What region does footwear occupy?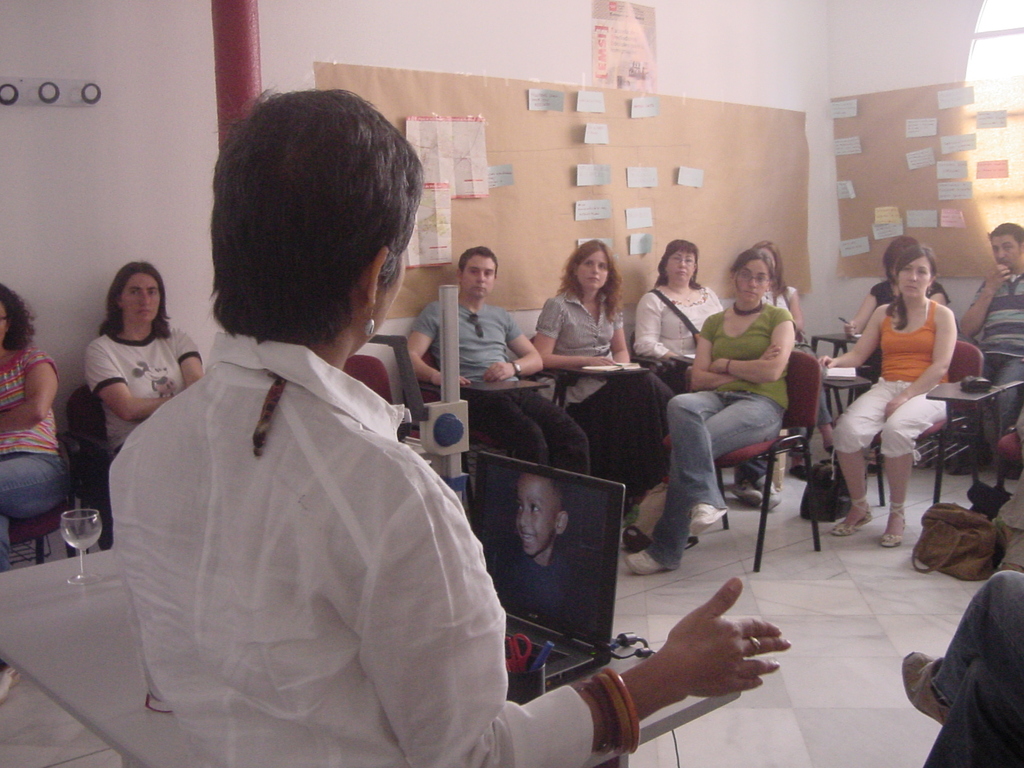
<bbox>900, 646, 952, 724</bbox>.
